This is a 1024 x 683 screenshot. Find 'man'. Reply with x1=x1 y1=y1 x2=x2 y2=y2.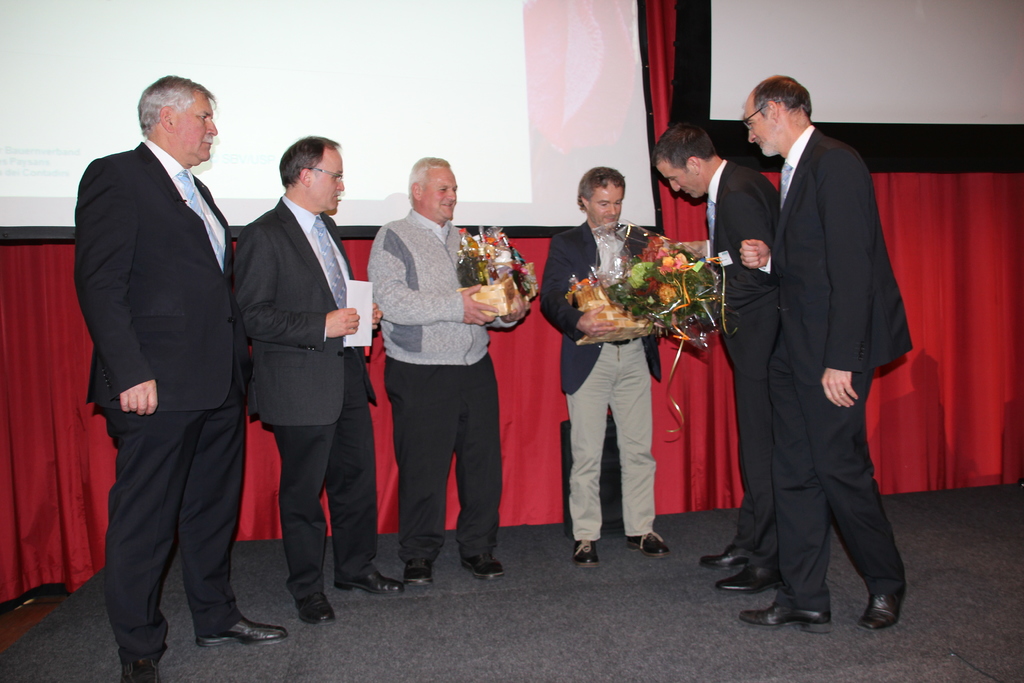
x1=211 y1=127 x2=412 y2=627.
